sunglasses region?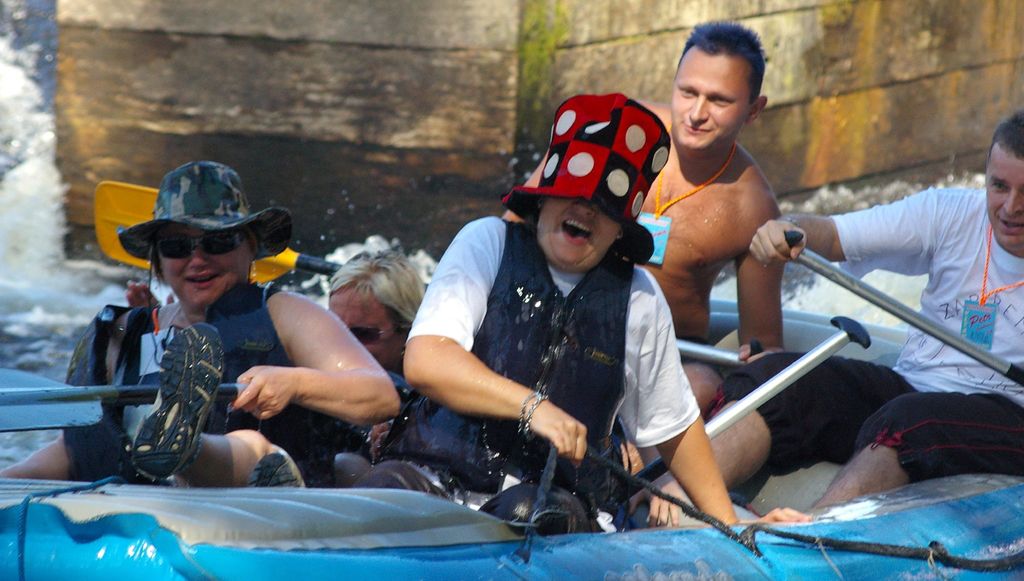
(157, 233, 243, 258)
